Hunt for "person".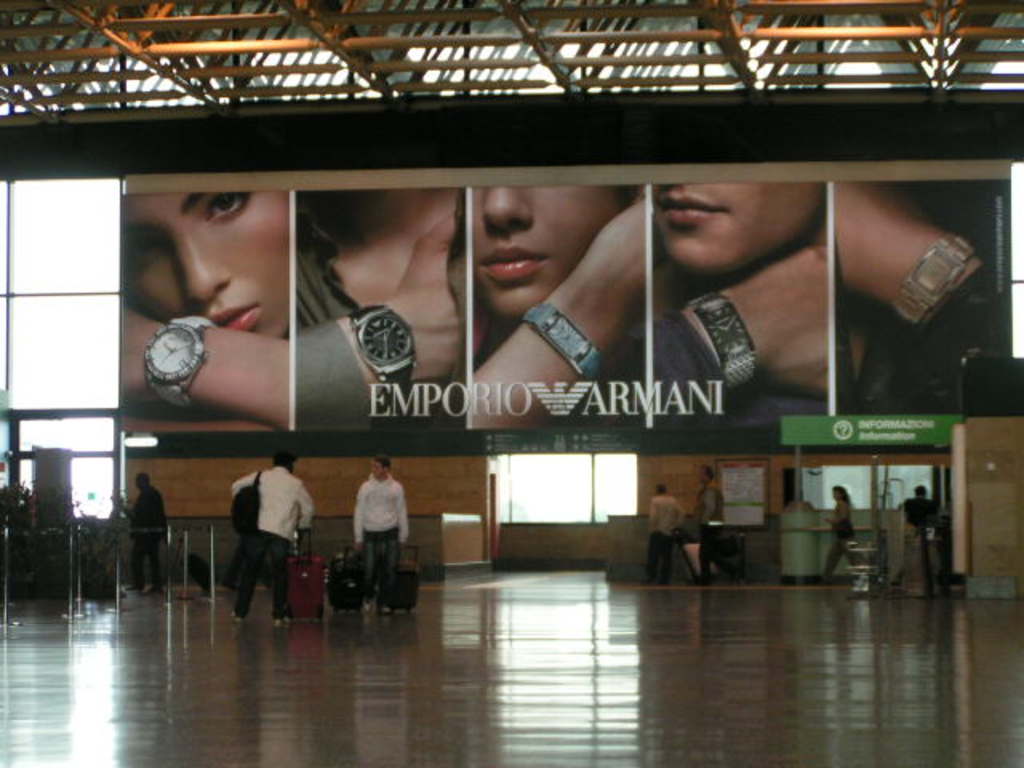
Hunted down at 638,480,690,589.
